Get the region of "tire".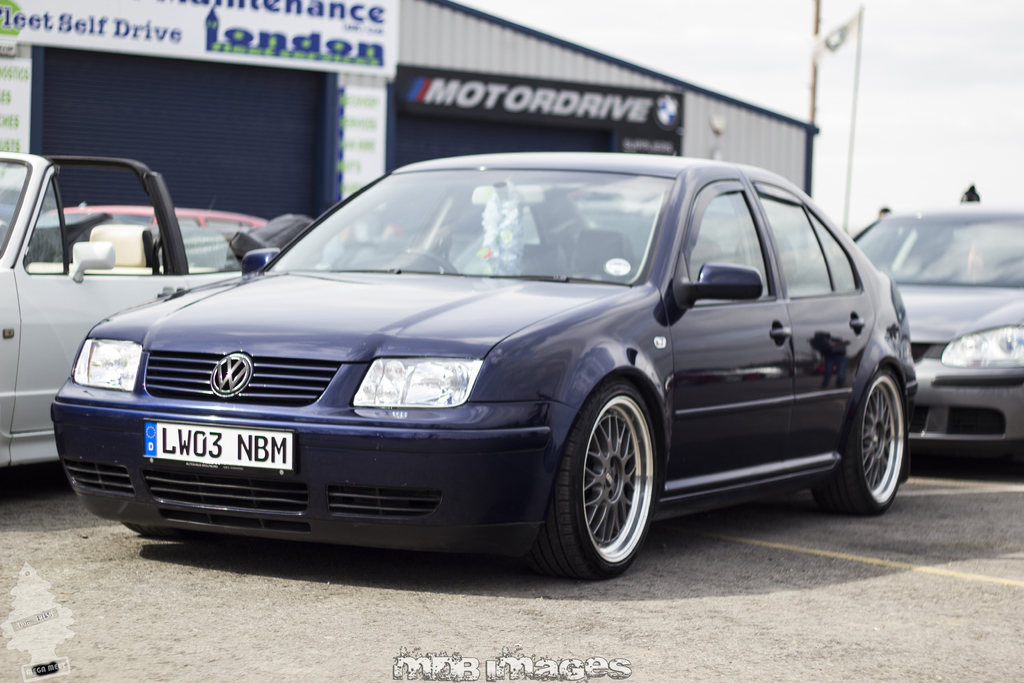
(x1=829, y1=368, x2=904, y2=513).
